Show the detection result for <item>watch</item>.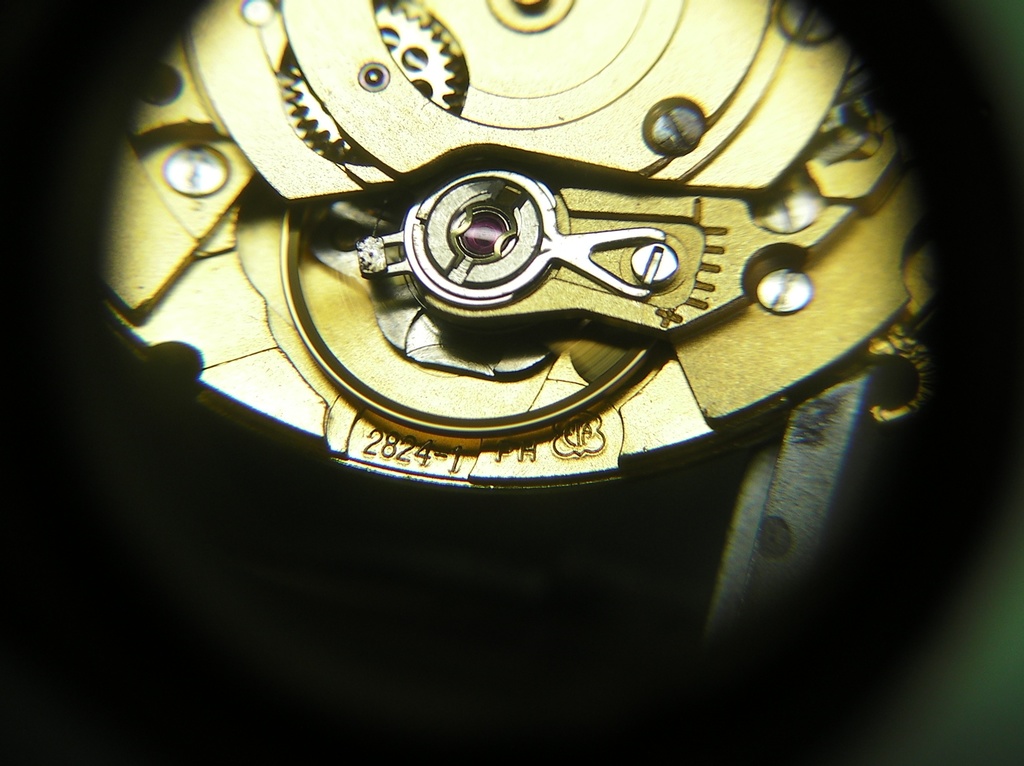
<bbox>63, 0, 1002, 506</bbox>.
